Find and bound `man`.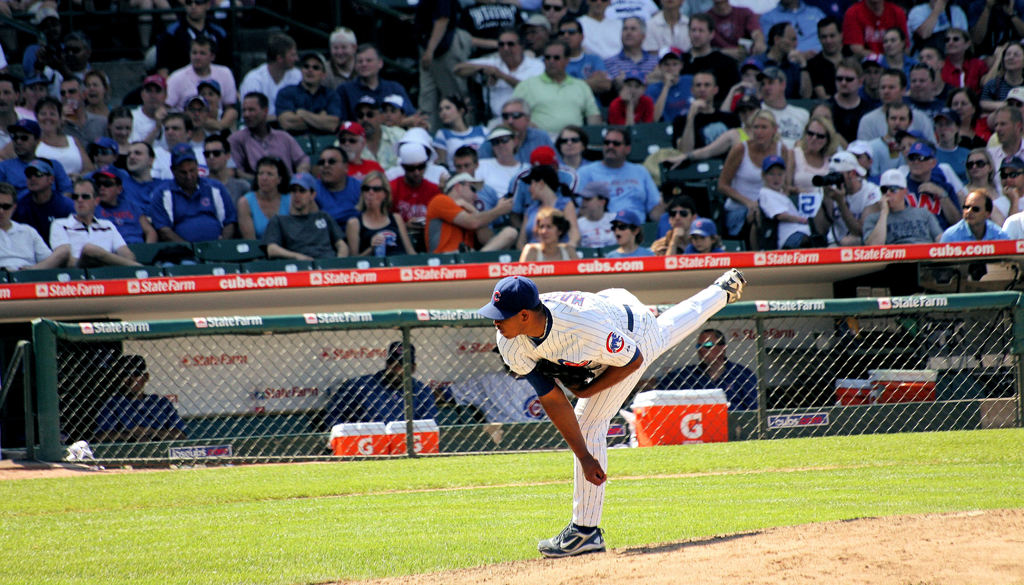
Bound: region(489, 260, 716, 554).
